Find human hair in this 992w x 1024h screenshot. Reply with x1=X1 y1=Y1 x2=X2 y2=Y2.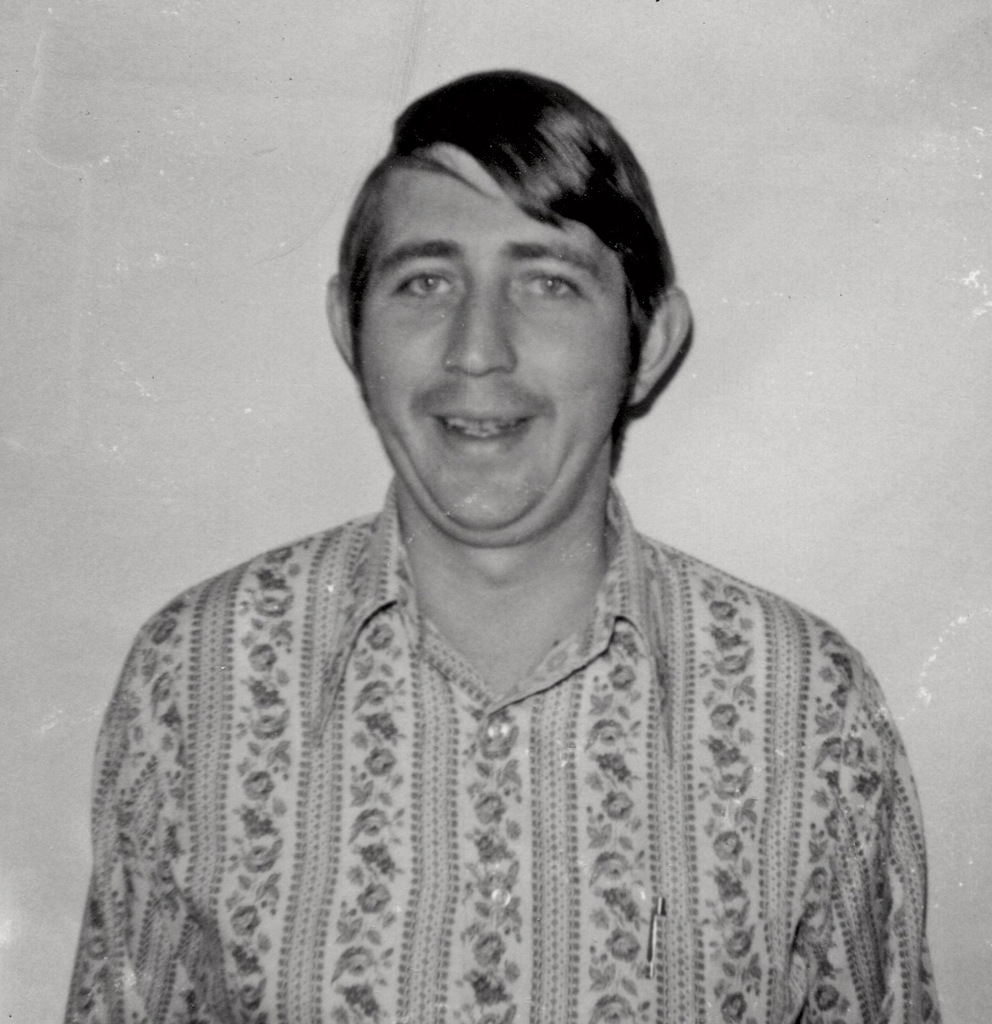
x1=284 y1=40 x2=665 y2=519.
